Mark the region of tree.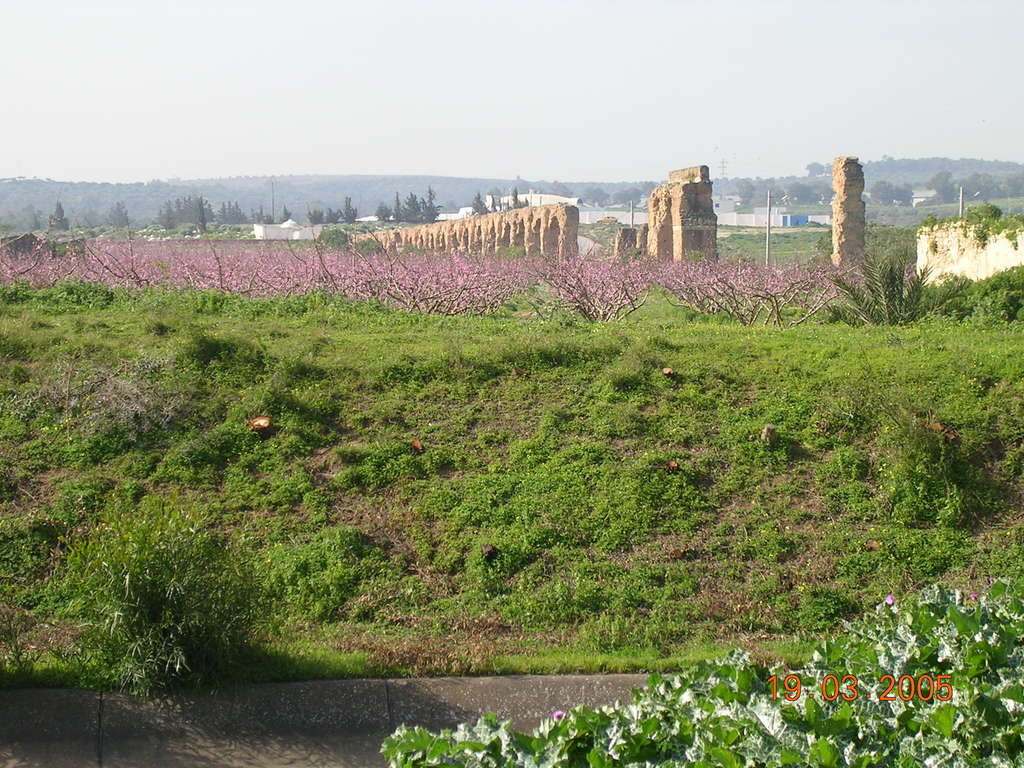
Region: locate(505, 188, 530, 206).
